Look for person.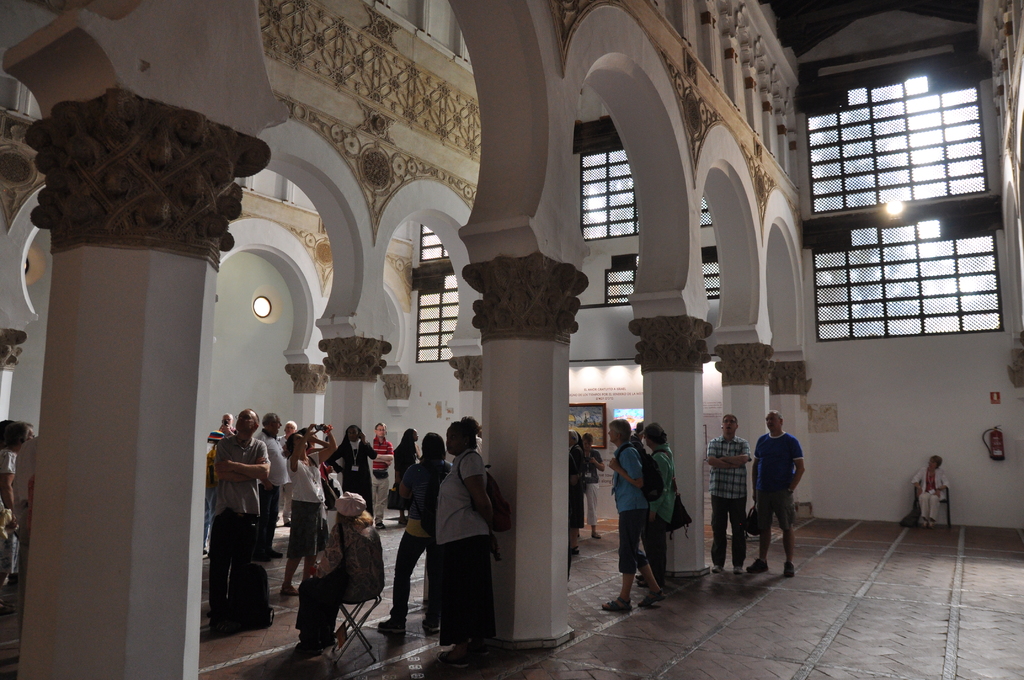
Found: l=756, t=409, r=814, b=581.
